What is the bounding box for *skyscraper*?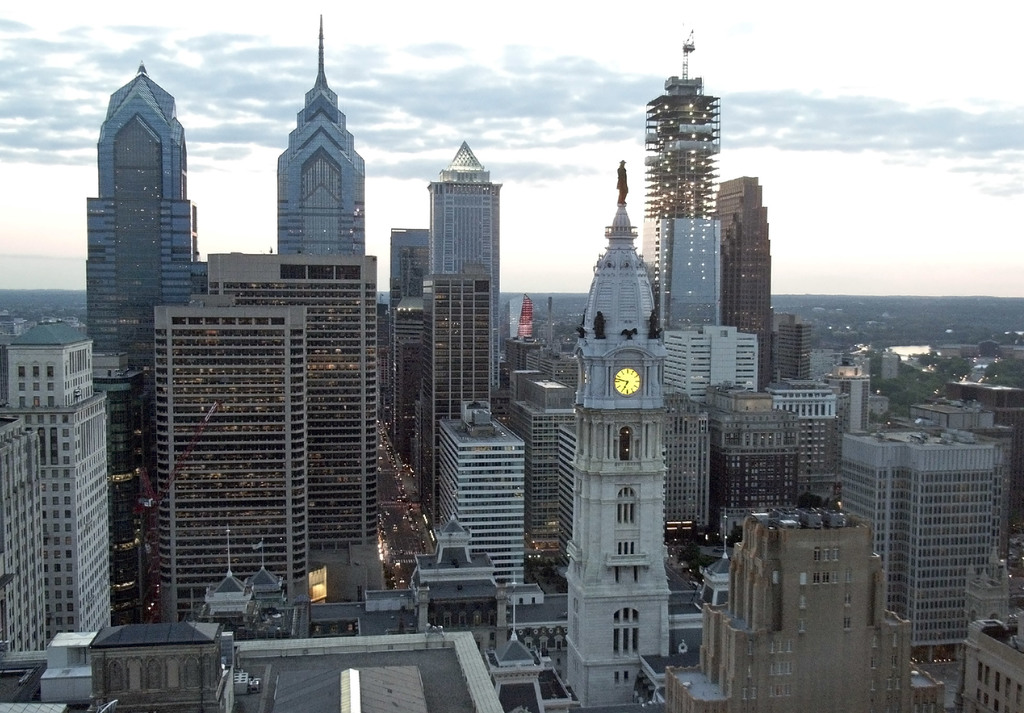
<box>390,223,431,294</box>.
